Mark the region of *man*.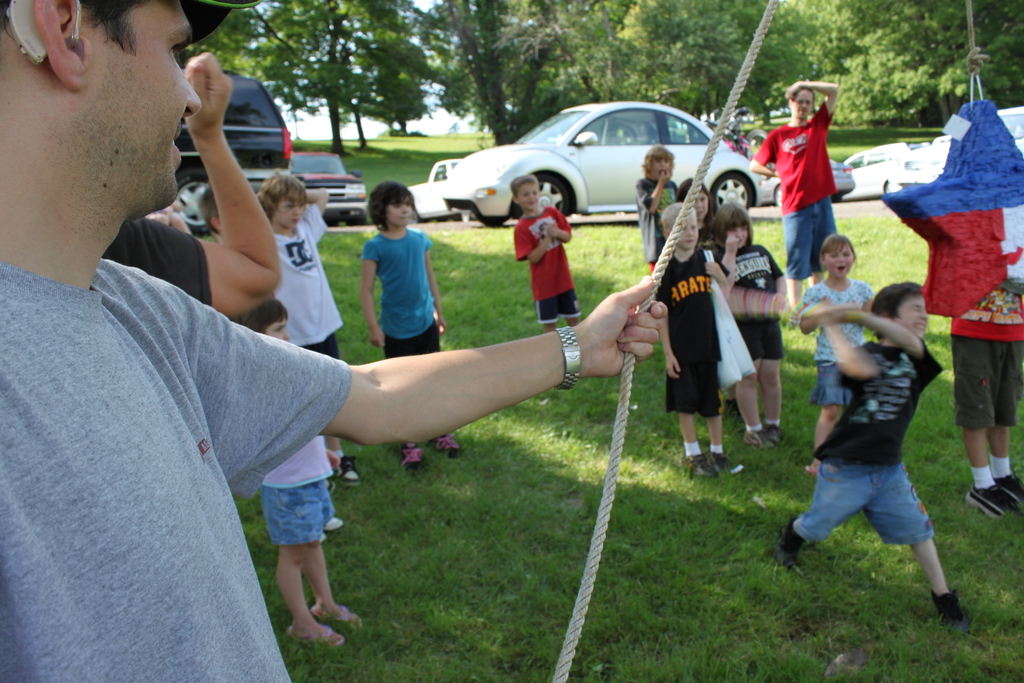
Region: left=0, top=0, right=666, bottom=682.
